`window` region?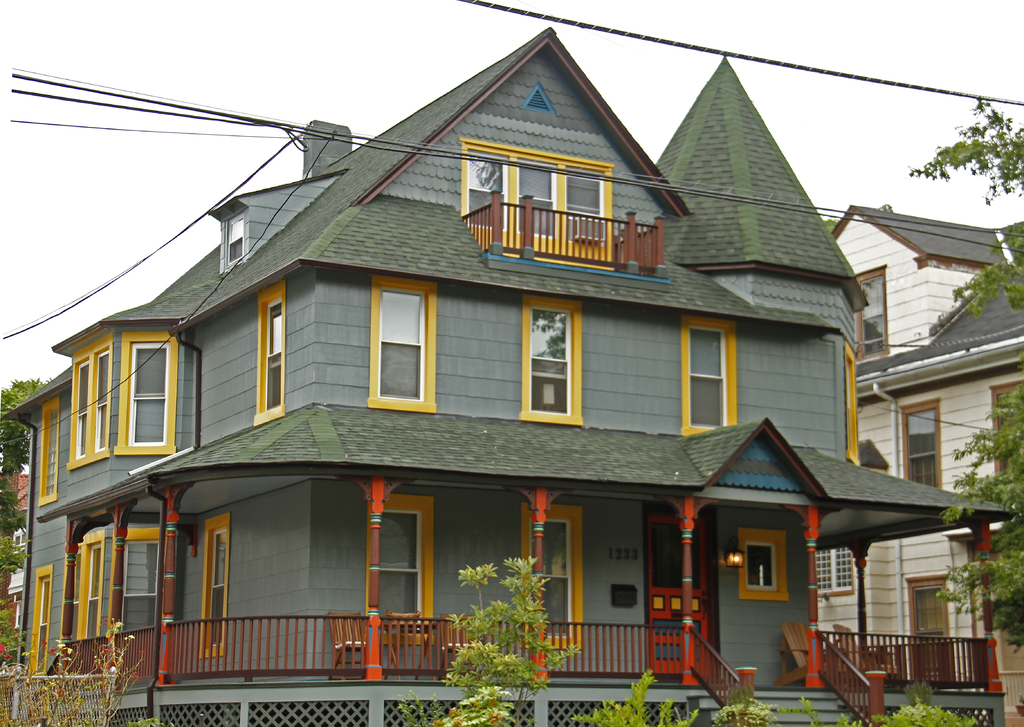
select_region(850, 266, 889, 362)
